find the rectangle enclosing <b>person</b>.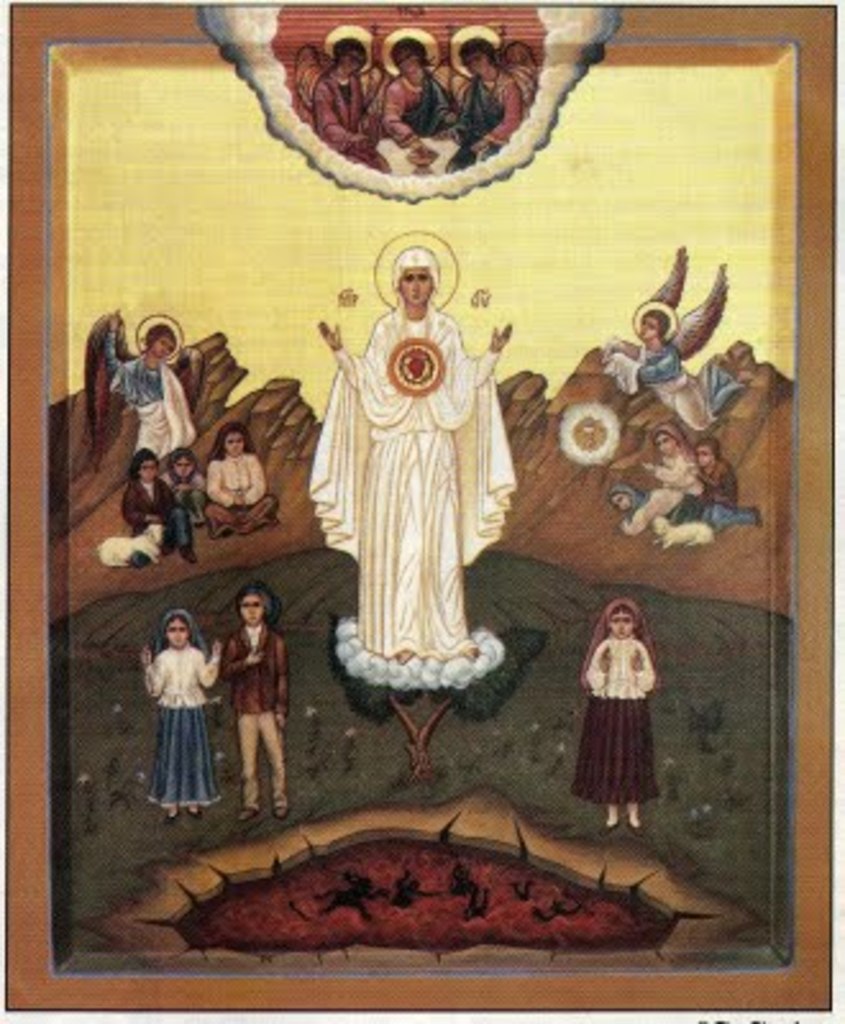
82 312 205 445.
